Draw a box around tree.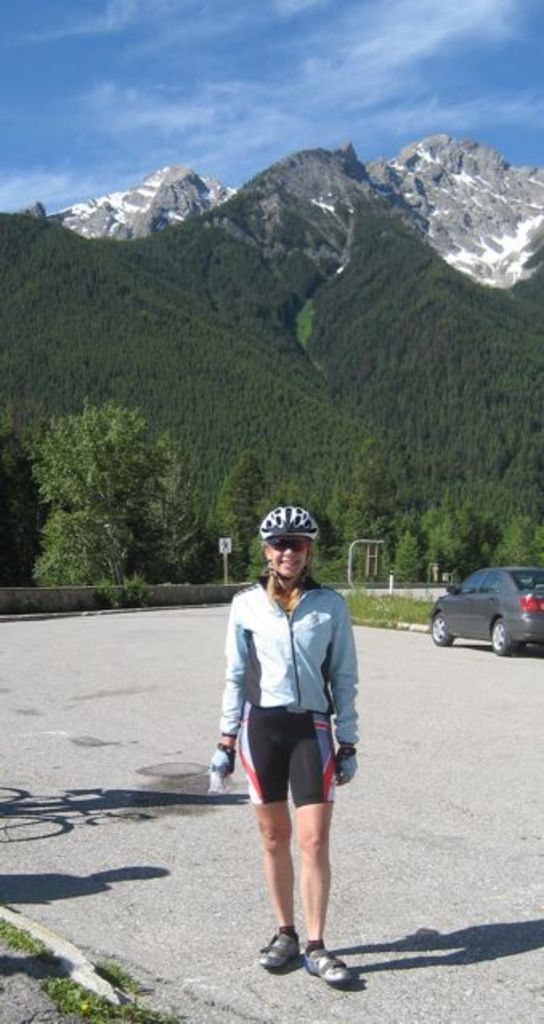
[239, 480, 340, 579].
